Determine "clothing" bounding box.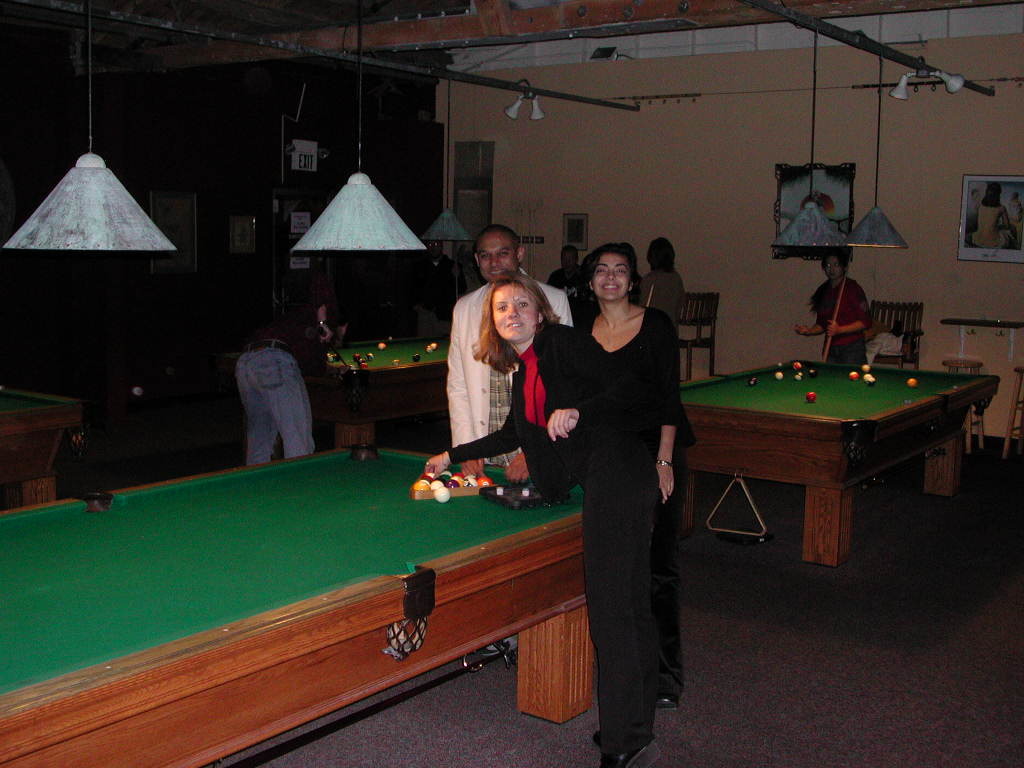
Determined: (x1=639, y1=268, x2=694, y2=330).
